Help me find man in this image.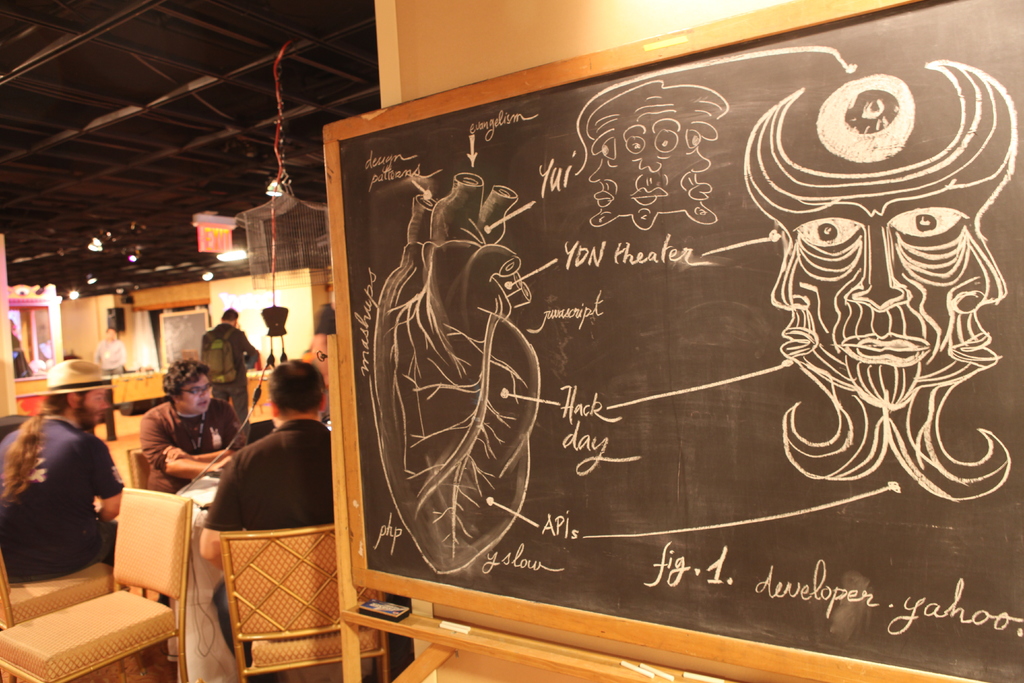
Found it: [189, 374, 329, 570].
